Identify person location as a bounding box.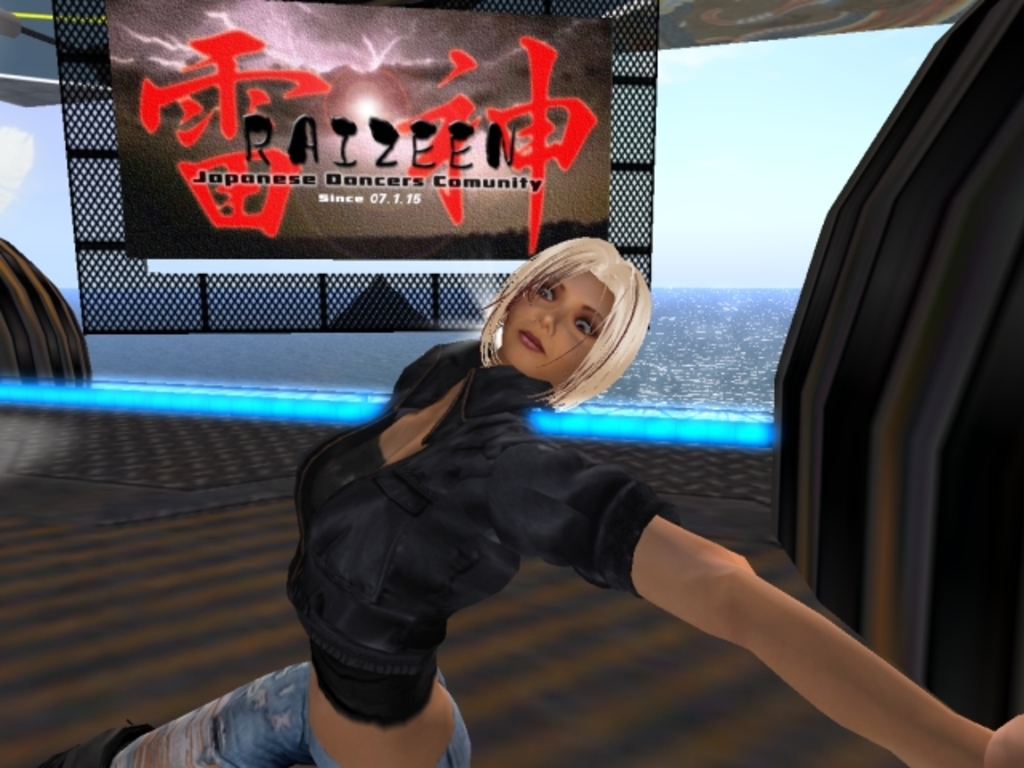
{"left": 246, "top": 210, "right": 838, "bottom": 738}.
